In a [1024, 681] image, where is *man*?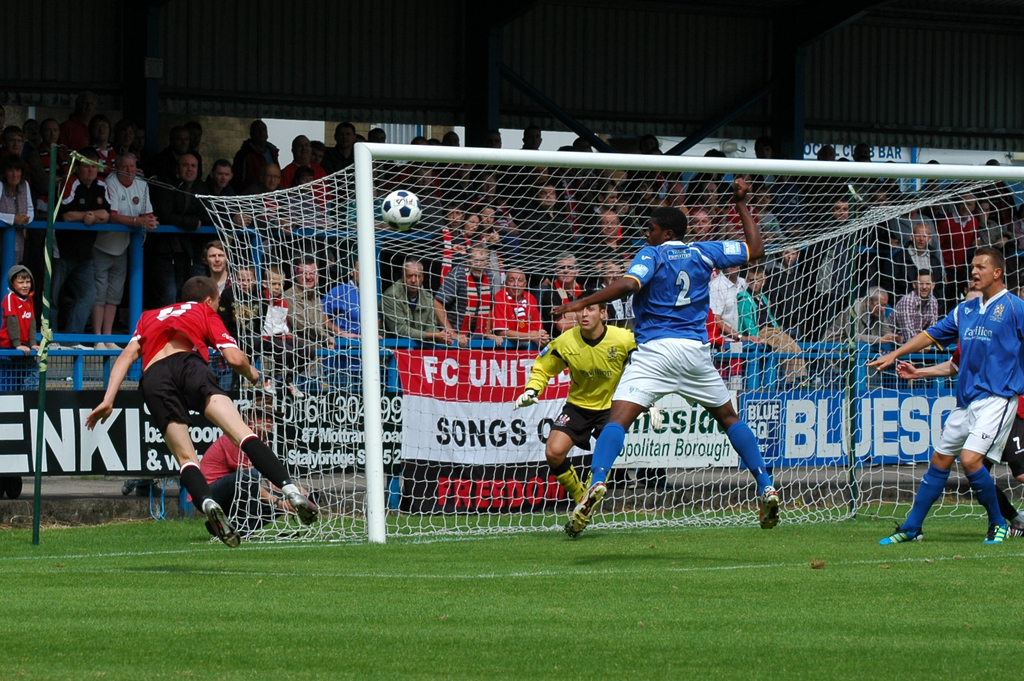
detection(51, 163, 112, 332).
